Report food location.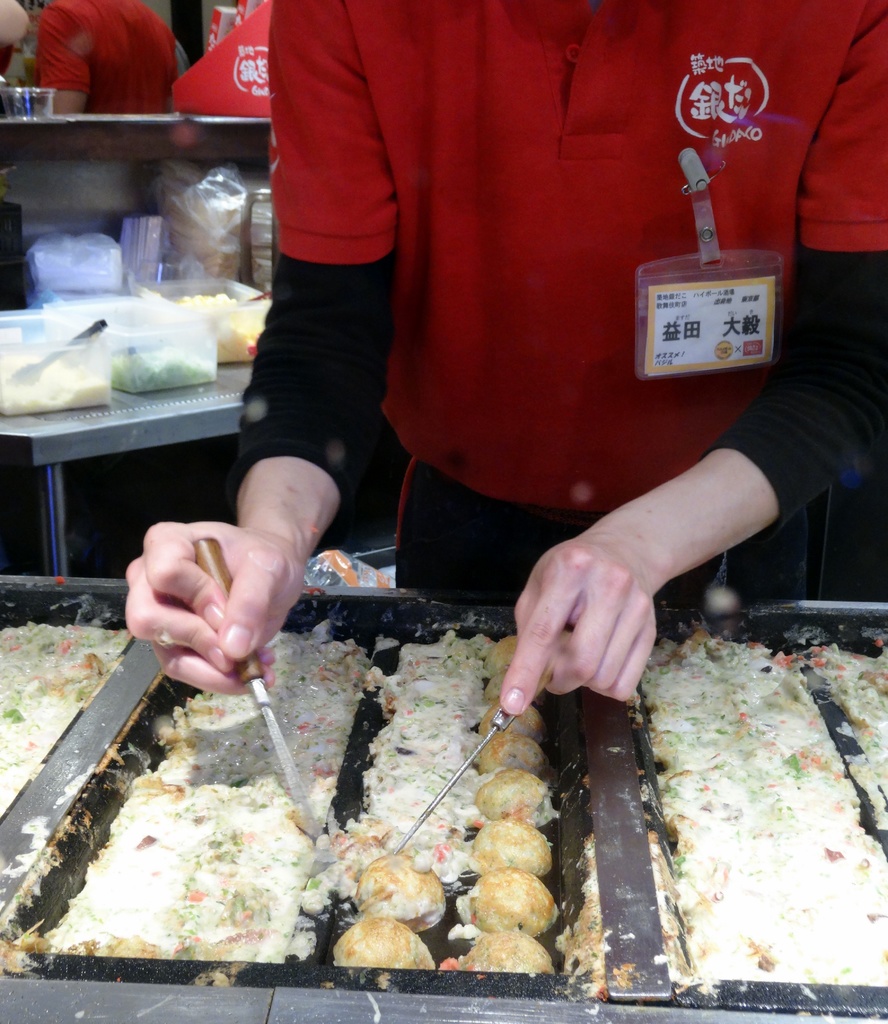
Report: [left=0, top=620, right=133, bottom=813].
